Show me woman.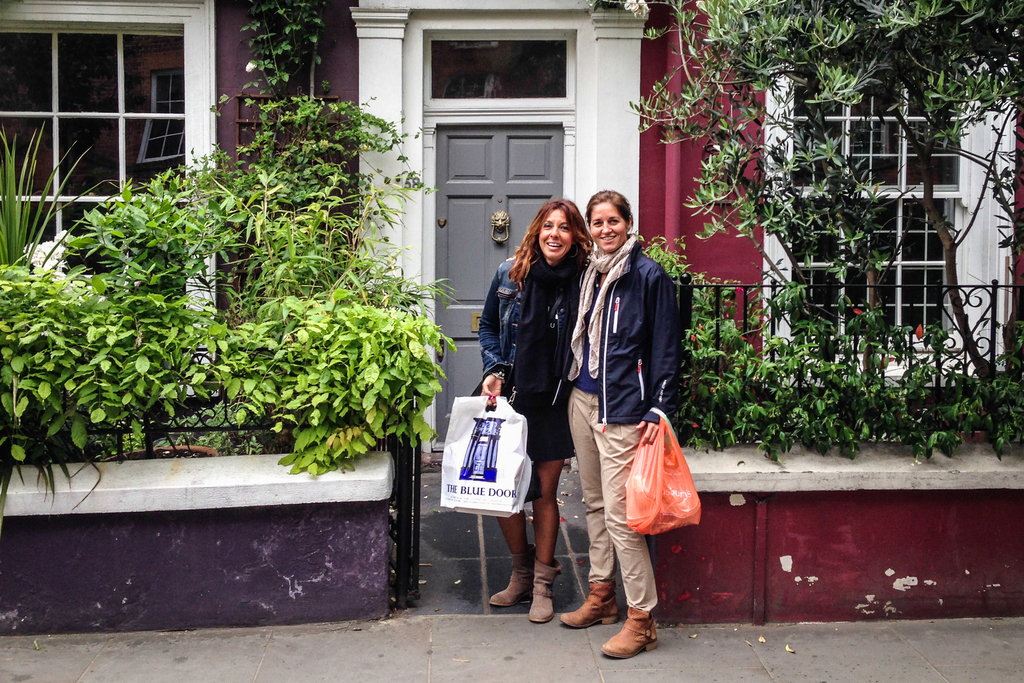
woman is here: <bbox>561, 186, 691, 668</bbox>.
